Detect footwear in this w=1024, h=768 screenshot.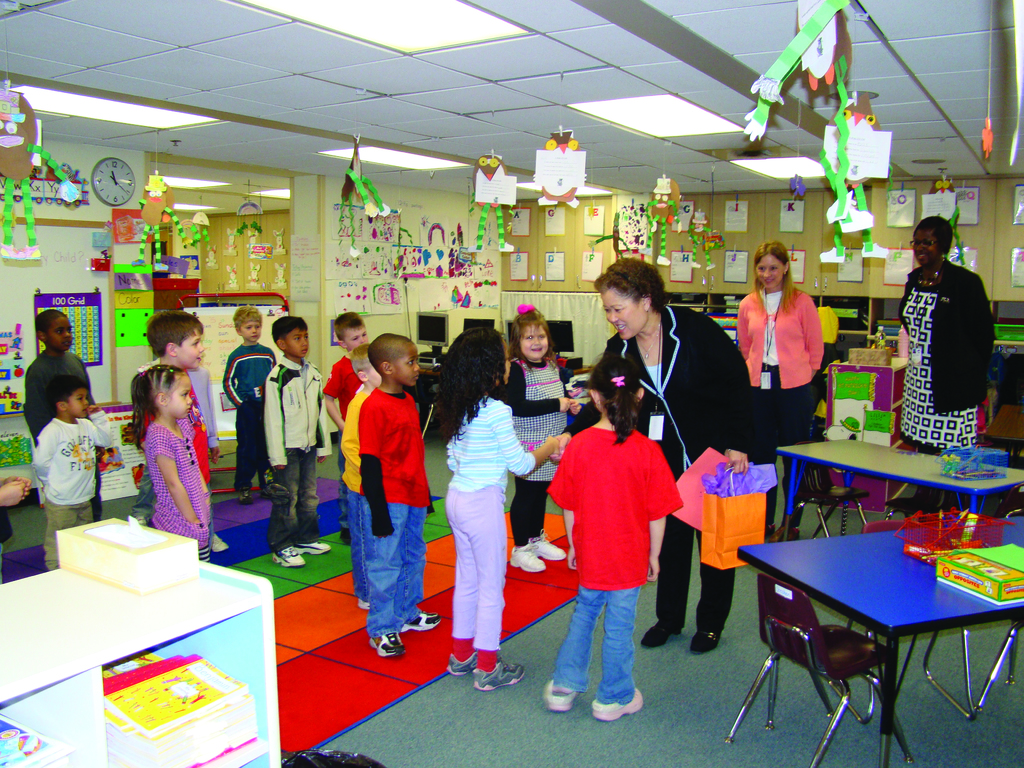
Detection: pyautogui.locateOnScreen(358, 598, 368, 611).
